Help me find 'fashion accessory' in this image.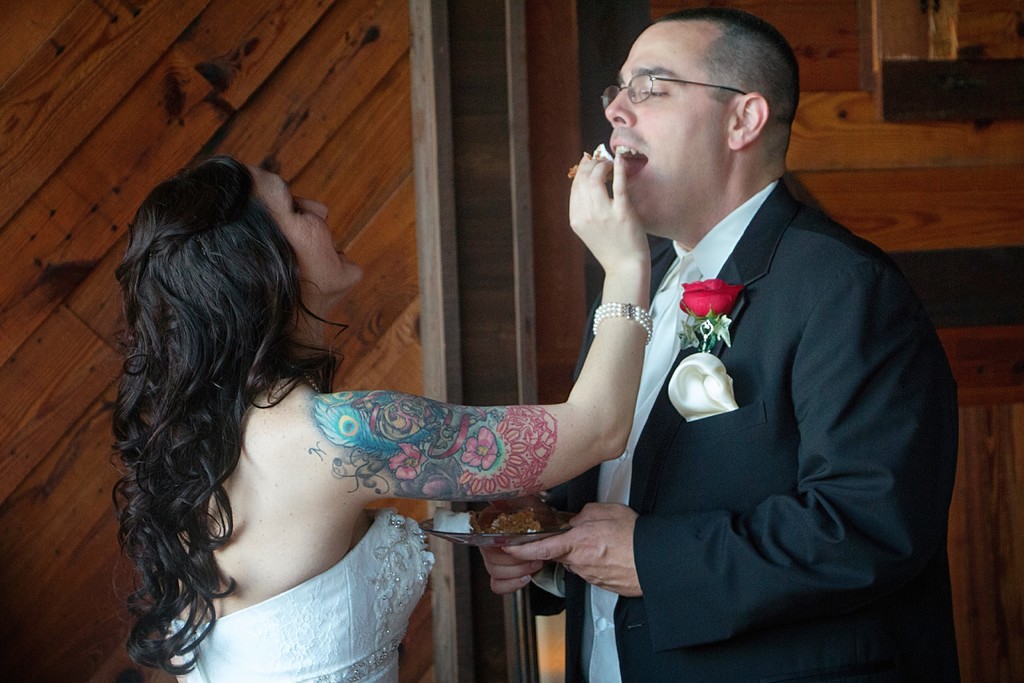
Found it: rect(591, 299, 653, 349).
